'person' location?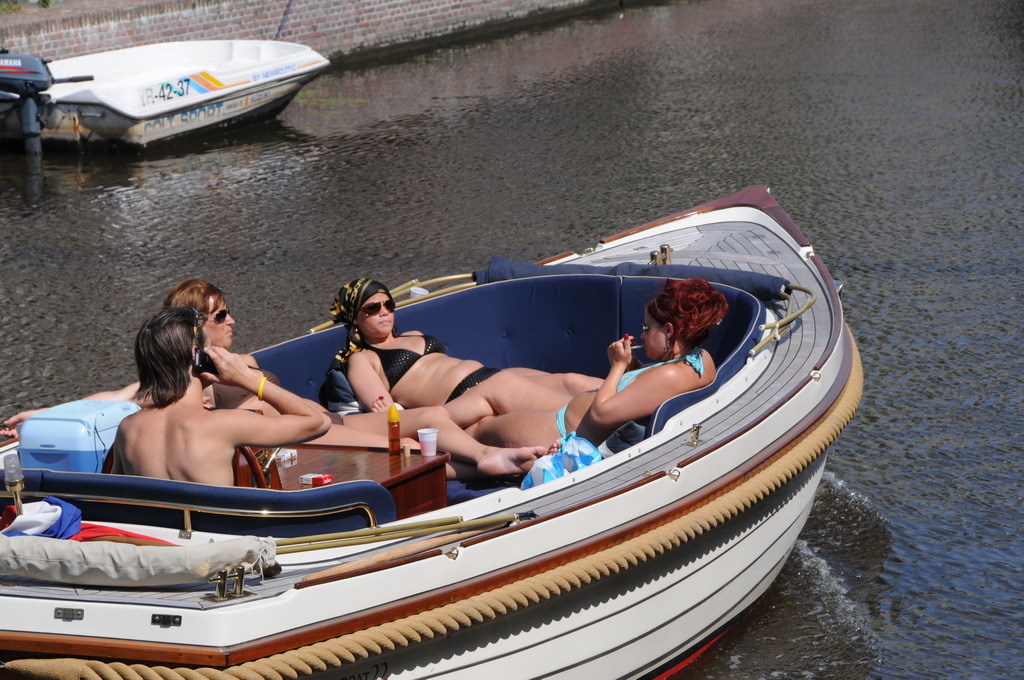
crop(105, 305, 328, 488)
